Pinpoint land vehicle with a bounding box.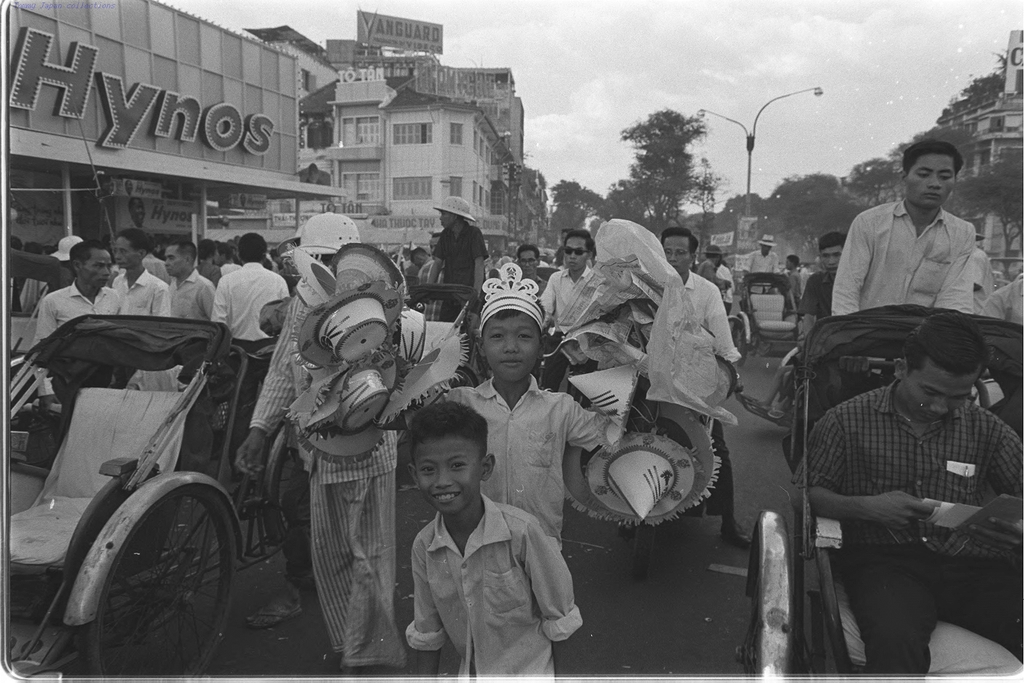
(x1=734, y1=302, x2=1019, y2=675).
